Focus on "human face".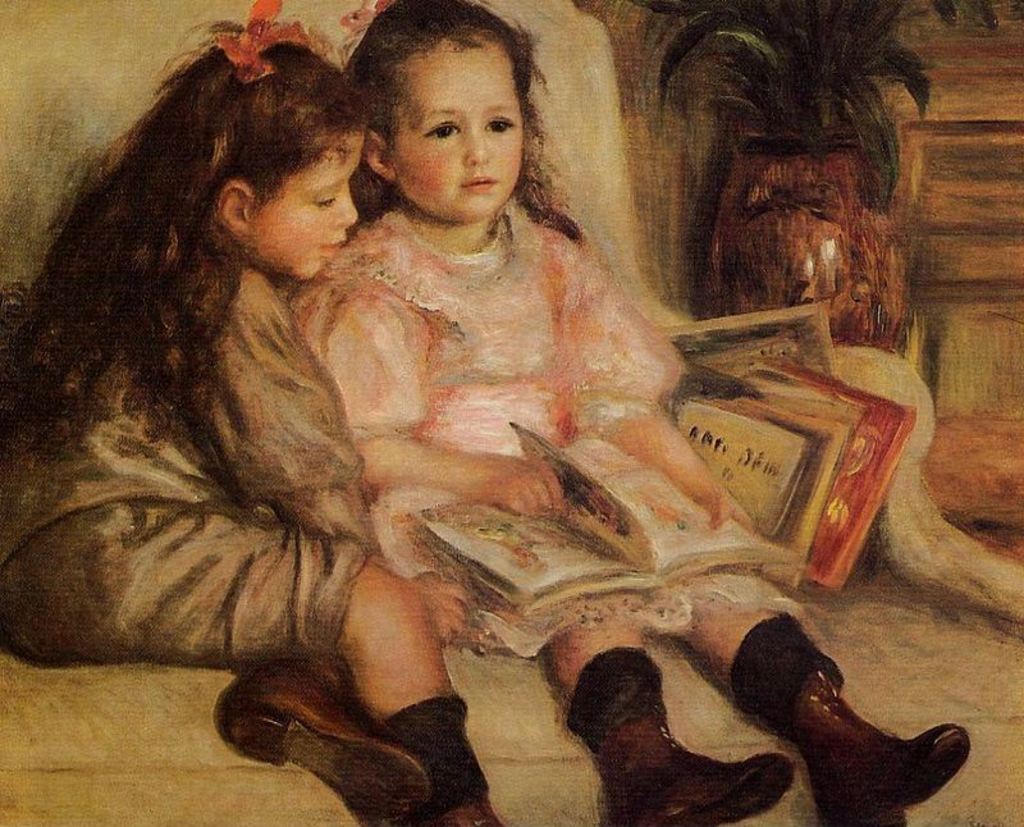
Focused at locate(247, 120, 365, 285).
